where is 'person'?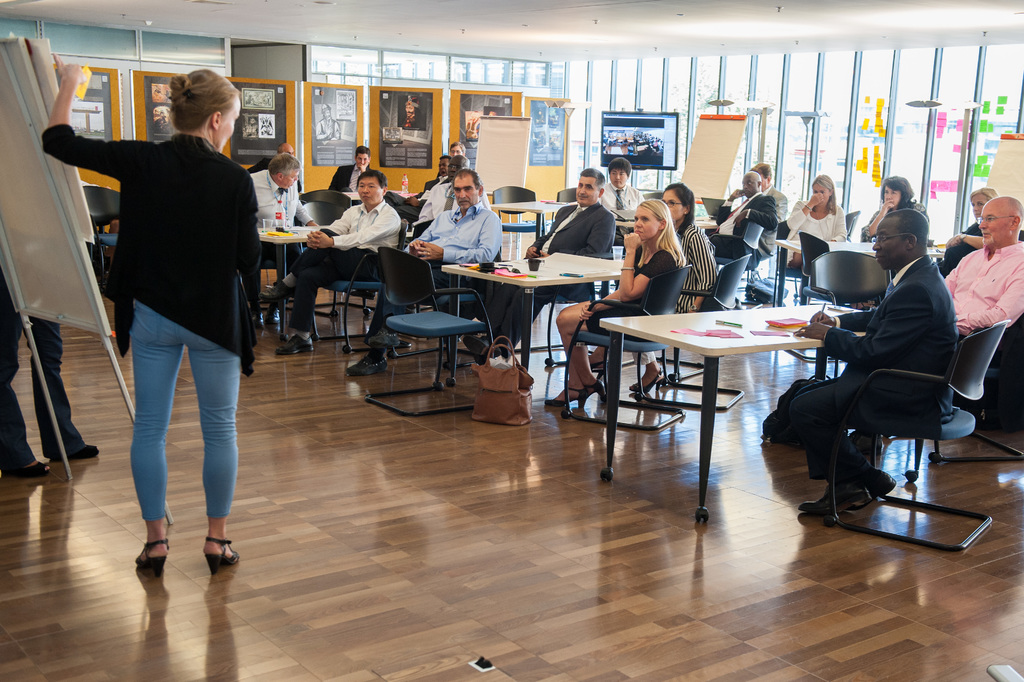
pyautogui.locateOnScreen(0, 270, 100, 476).
